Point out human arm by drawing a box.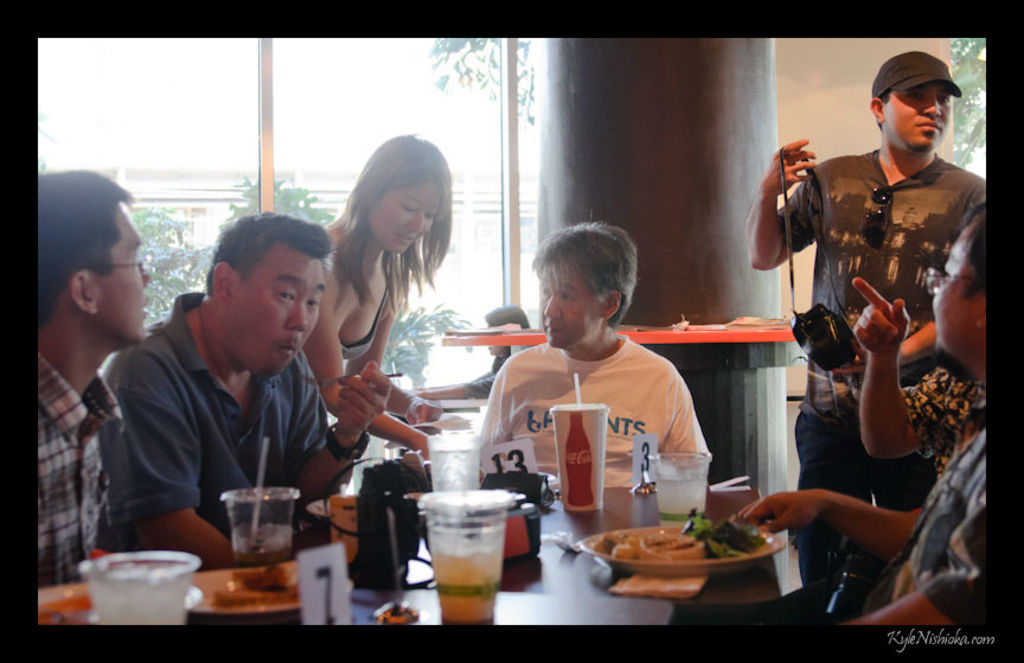
bbox(668, 372, 709, 483).
